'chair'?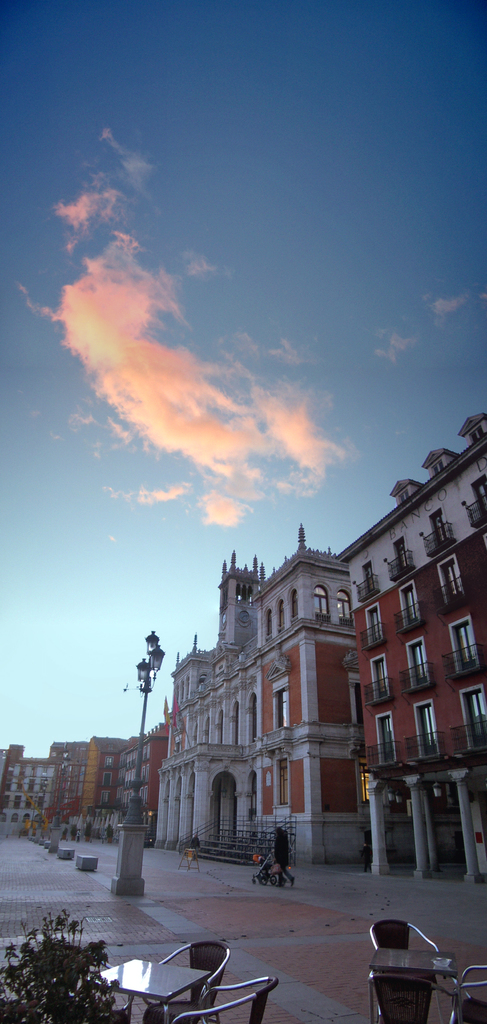
365 915 439 959
